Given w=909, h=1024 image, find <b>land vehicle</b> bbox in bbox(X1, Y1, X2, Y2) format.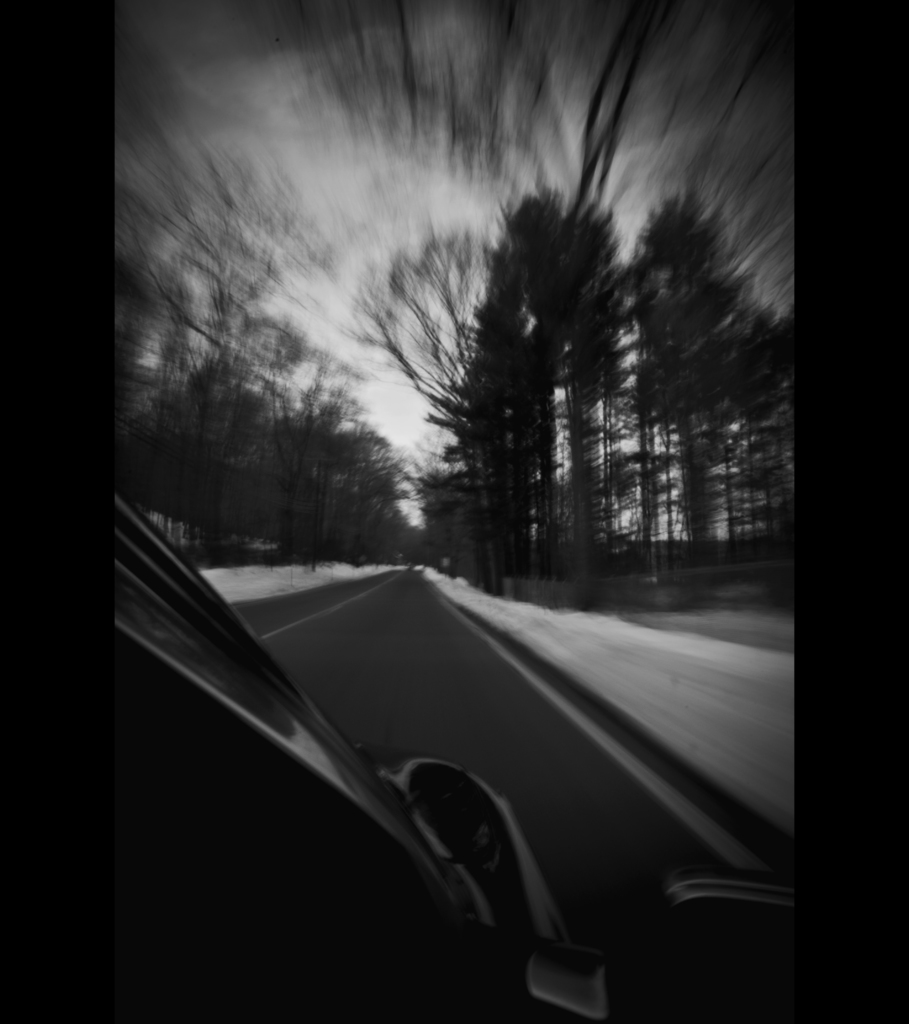
bbox(111, 470, 821, 1023).
